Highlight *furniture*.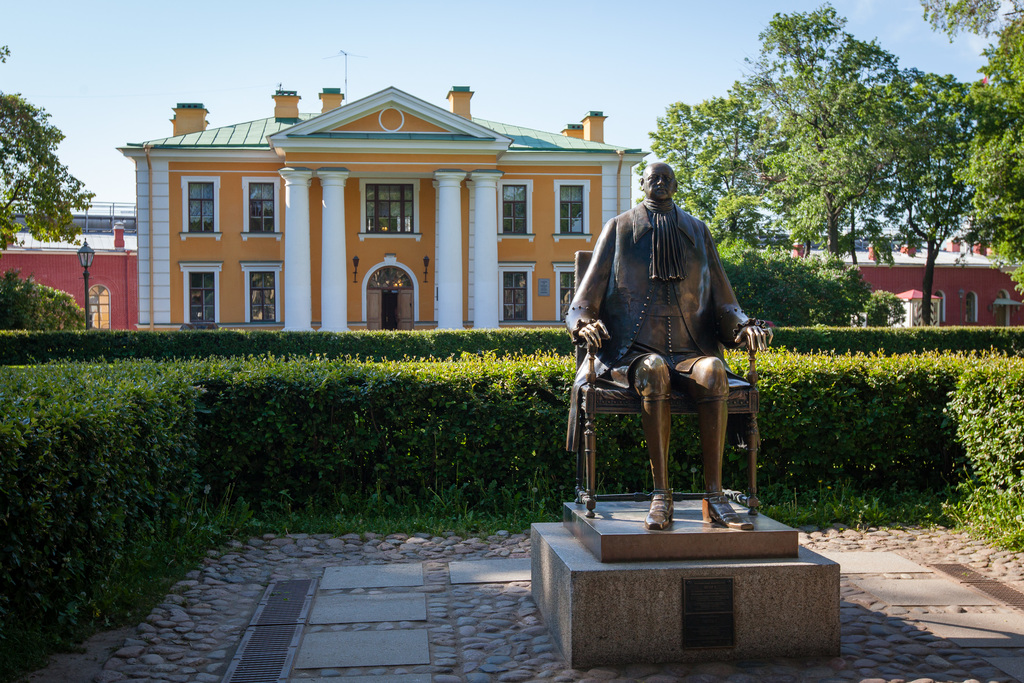
Highlighted region: (575,251,763,516).
